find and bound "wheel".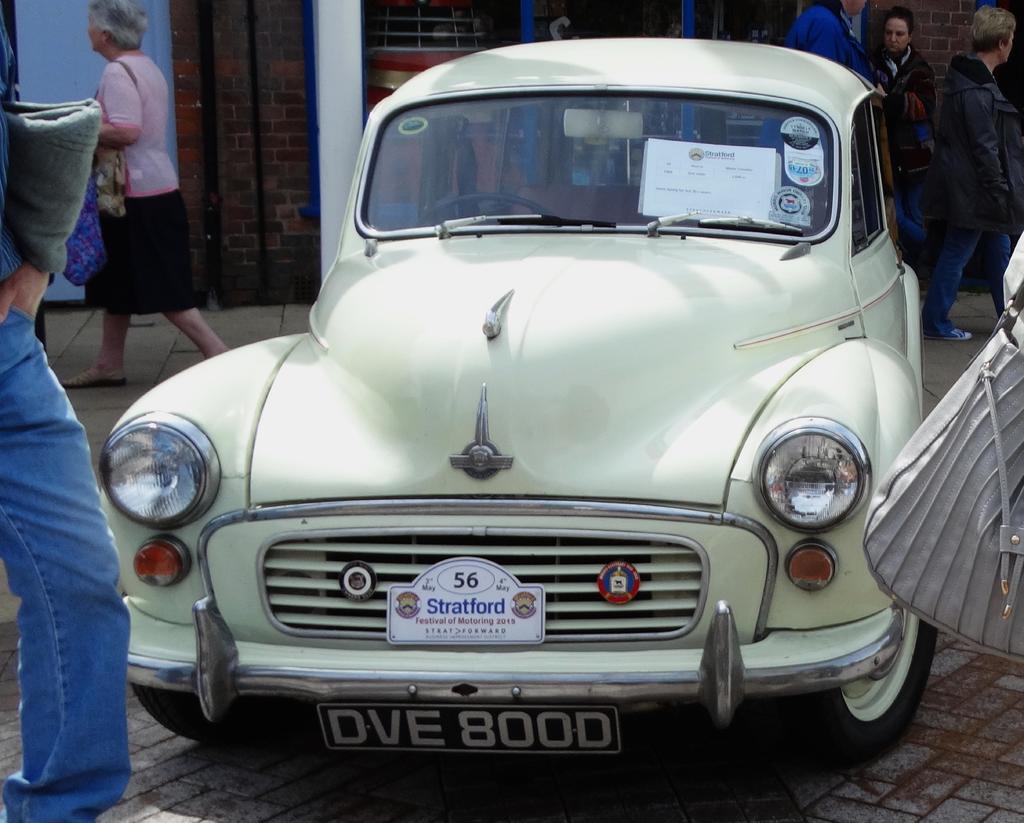
Bound: region(131, 683, 288, 756).
